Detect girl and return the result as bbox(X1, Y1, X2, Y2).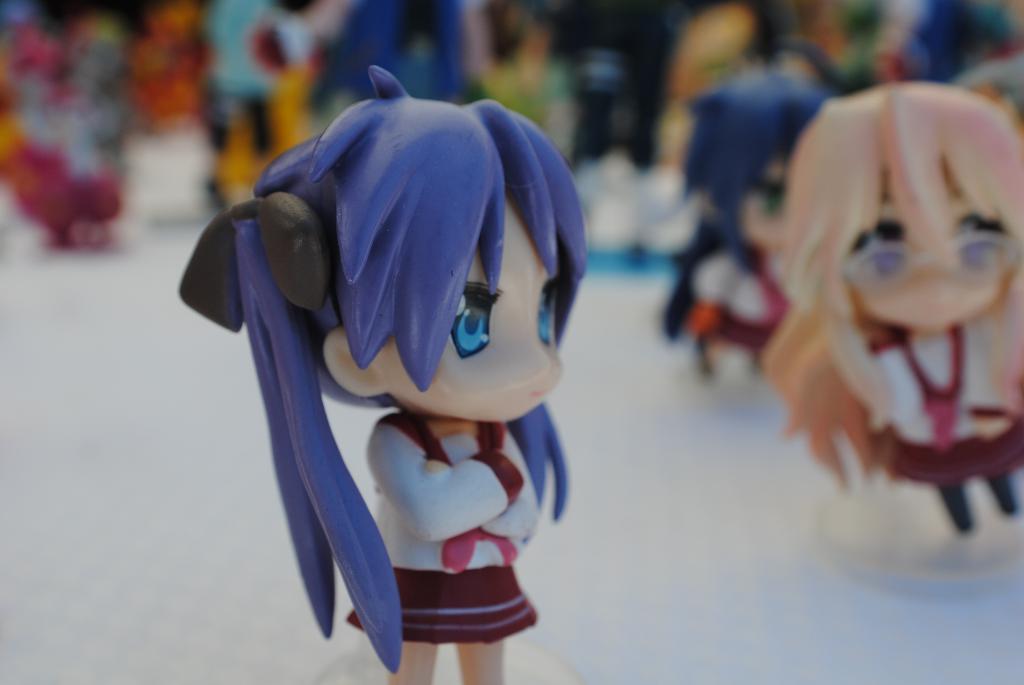
bbox(745, 81, 1023, 536).
